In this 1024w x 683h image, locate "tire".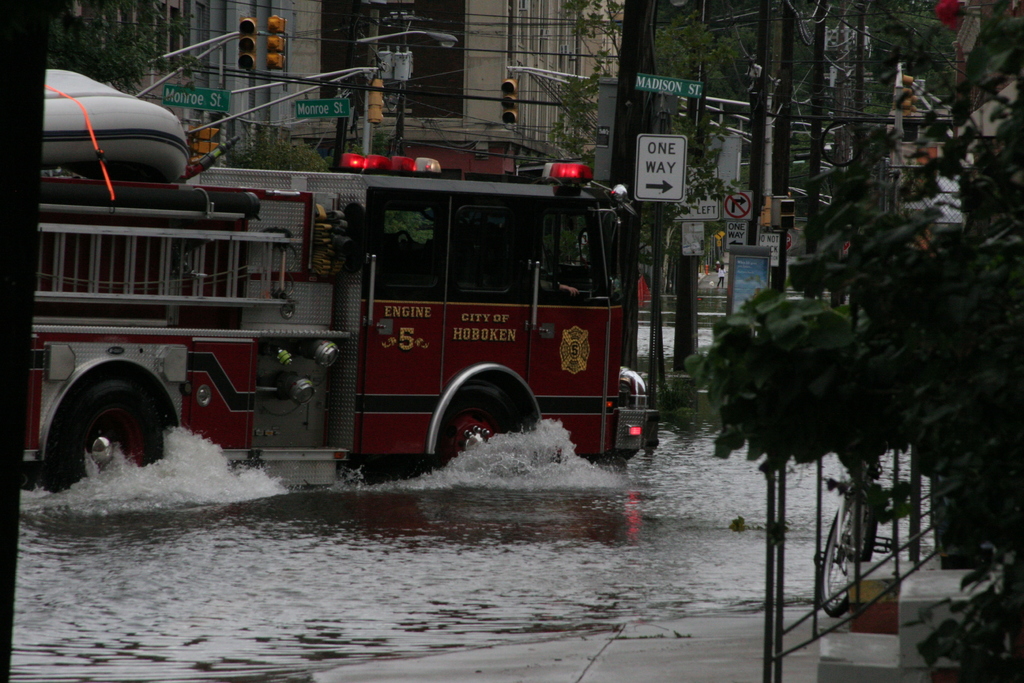
Bounding box: (819,483,878,620).
